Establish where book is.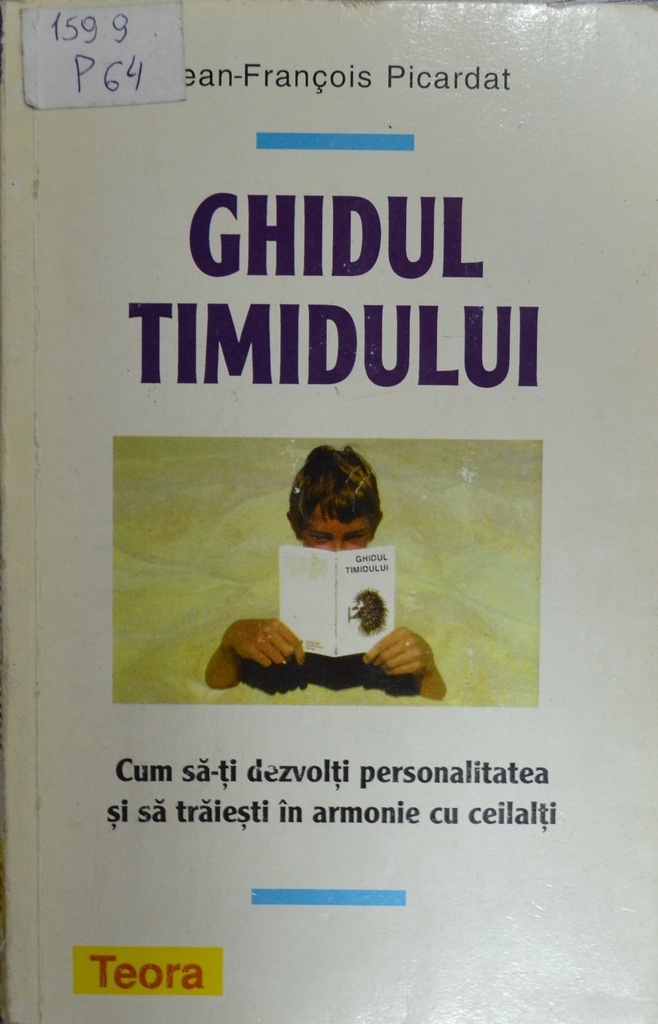
Established at 0:0:657:1023.
